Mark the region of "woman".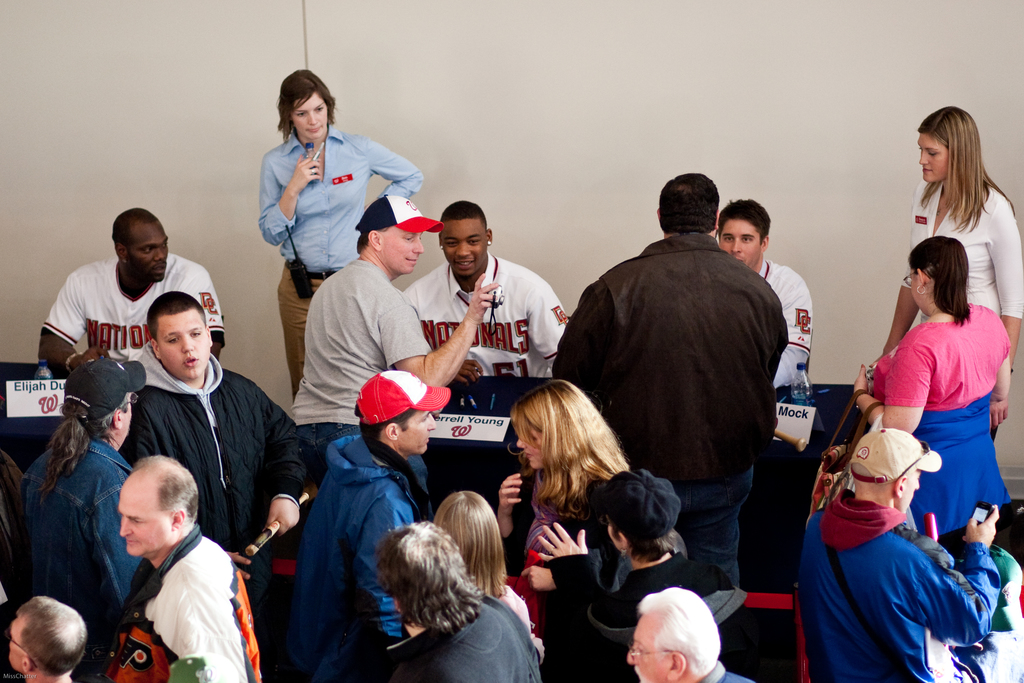
Region: (x1=497, y1=376, x2=636, y2=577).
